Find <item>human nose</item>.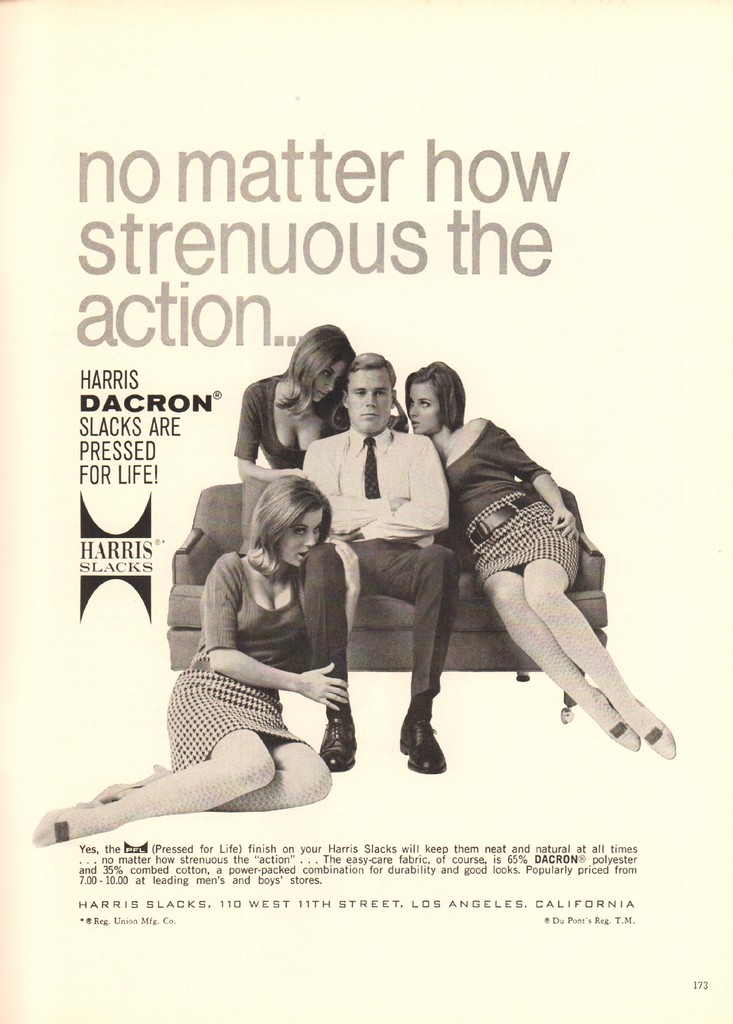
[x1=409, y1=400, x2=420, y2=417].
